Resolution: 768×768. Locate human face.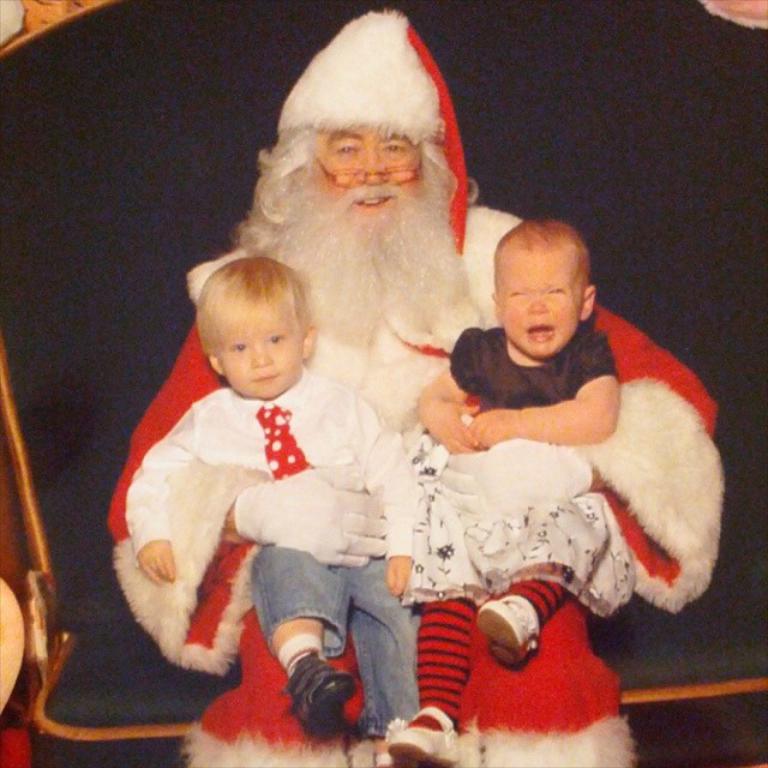
left=500, top=248, right=581, bottom=361.
